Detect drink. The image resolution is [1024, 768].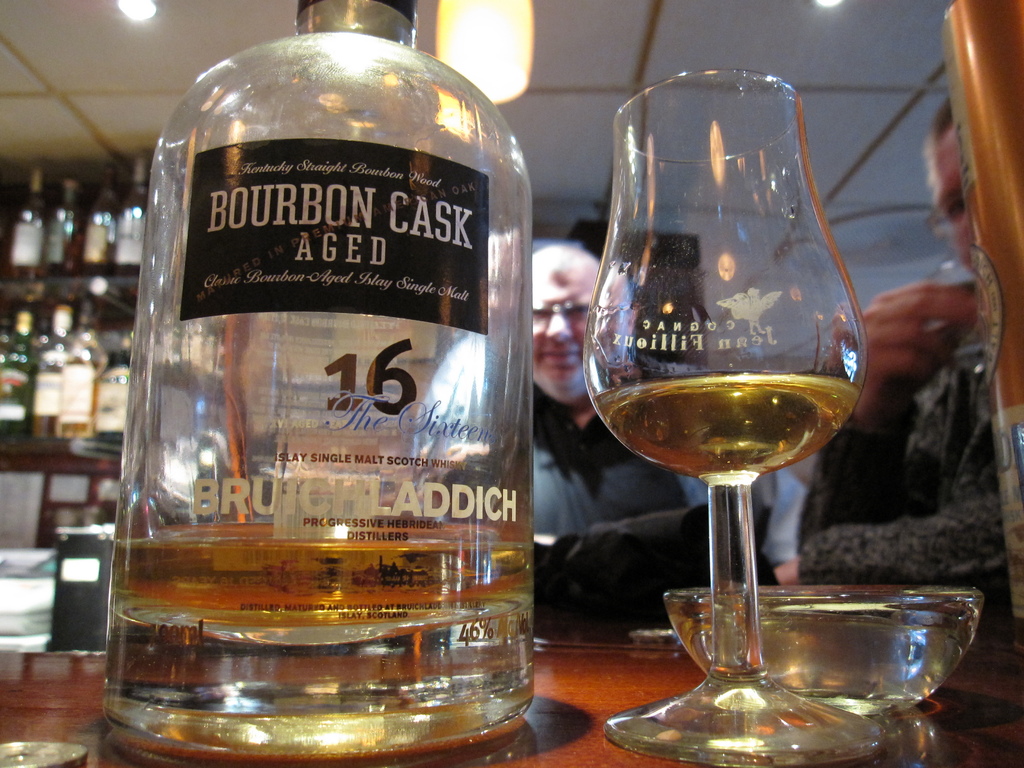
{"left": 109, "top": 539, "right": 529, "bottom": 644}.
